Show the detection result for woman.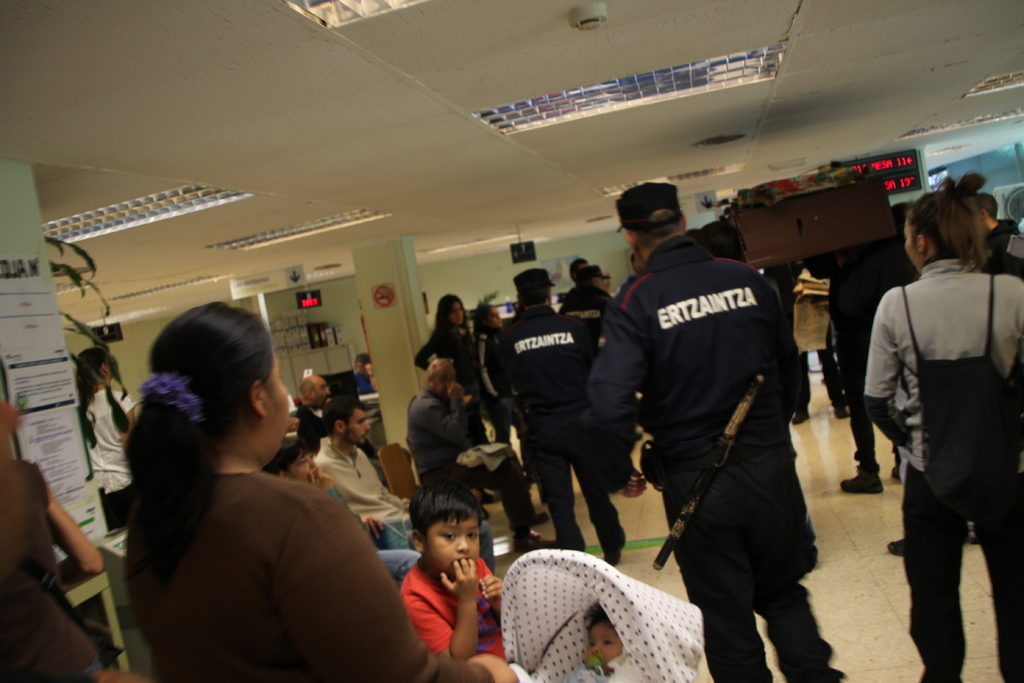
[858, 182, 1023, 682].
